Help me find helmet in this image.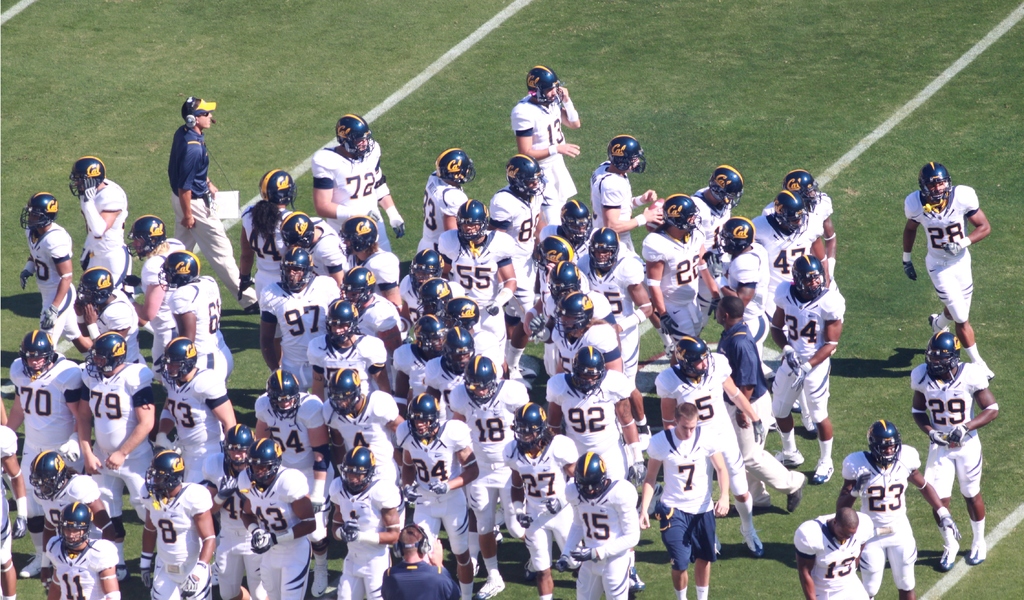
Found it: box=[433, 147, 474, 188].
